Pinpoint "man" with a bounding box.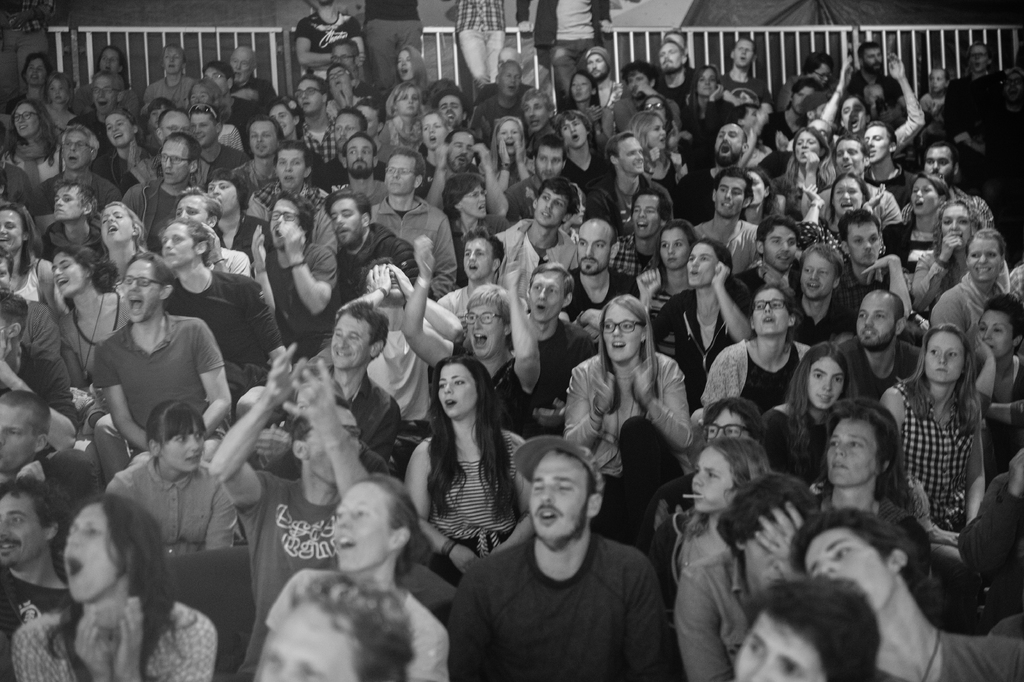
bbox=[323, 192, 420, 319].
